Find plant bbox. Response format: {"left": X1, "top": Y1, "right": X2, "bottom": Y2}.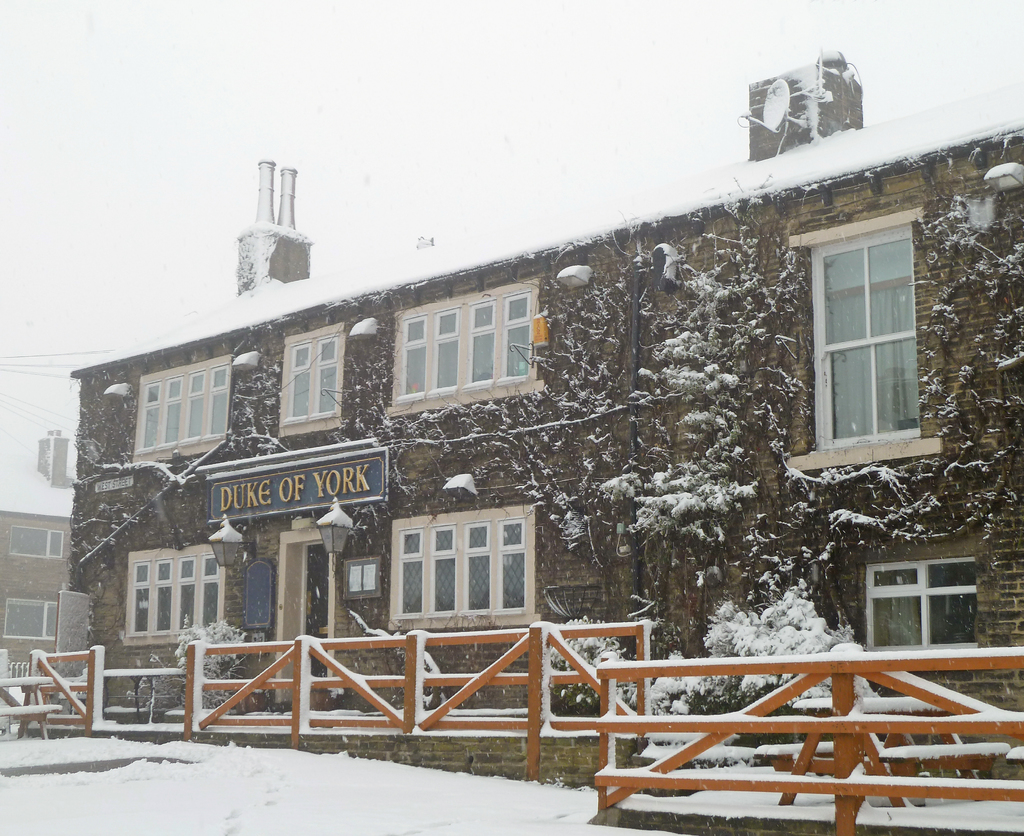
{"left": 164, "top": 618, "right": 268, "bottom": 726}.
